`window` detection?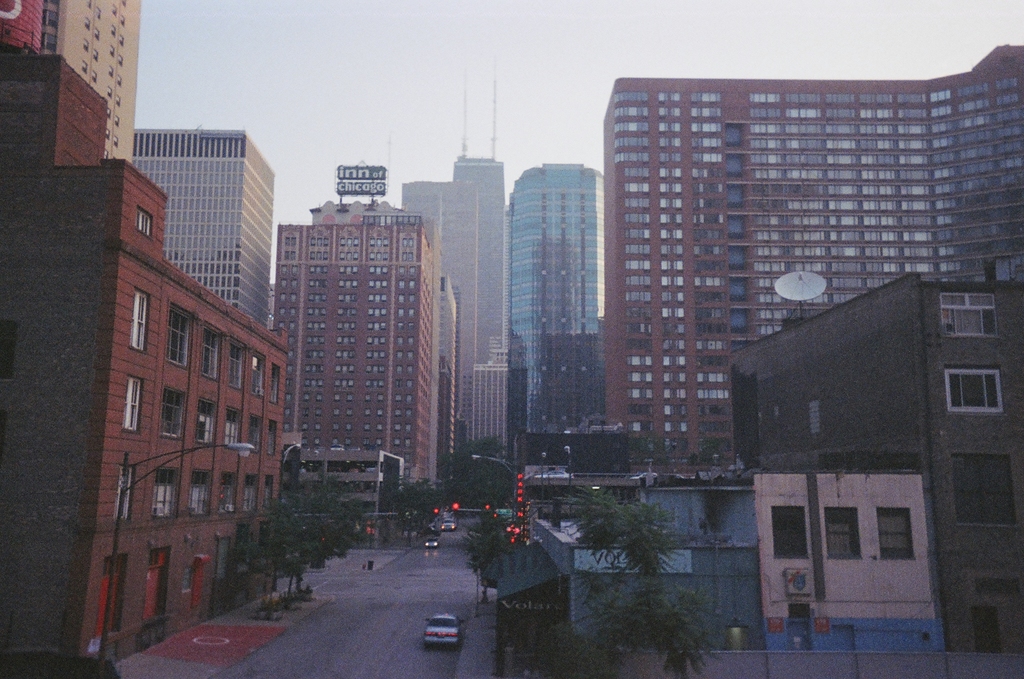
[243, 475, 260, 508]
